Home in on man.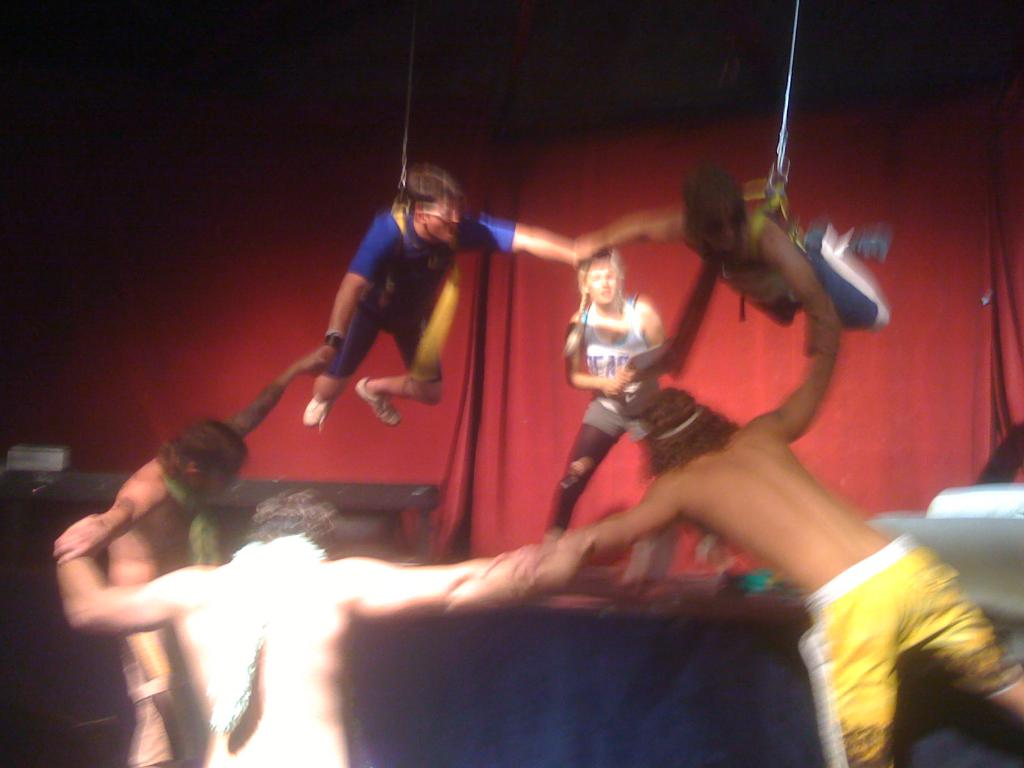
Homed in at x1=293, y1=153, x2=605, y2=440.
